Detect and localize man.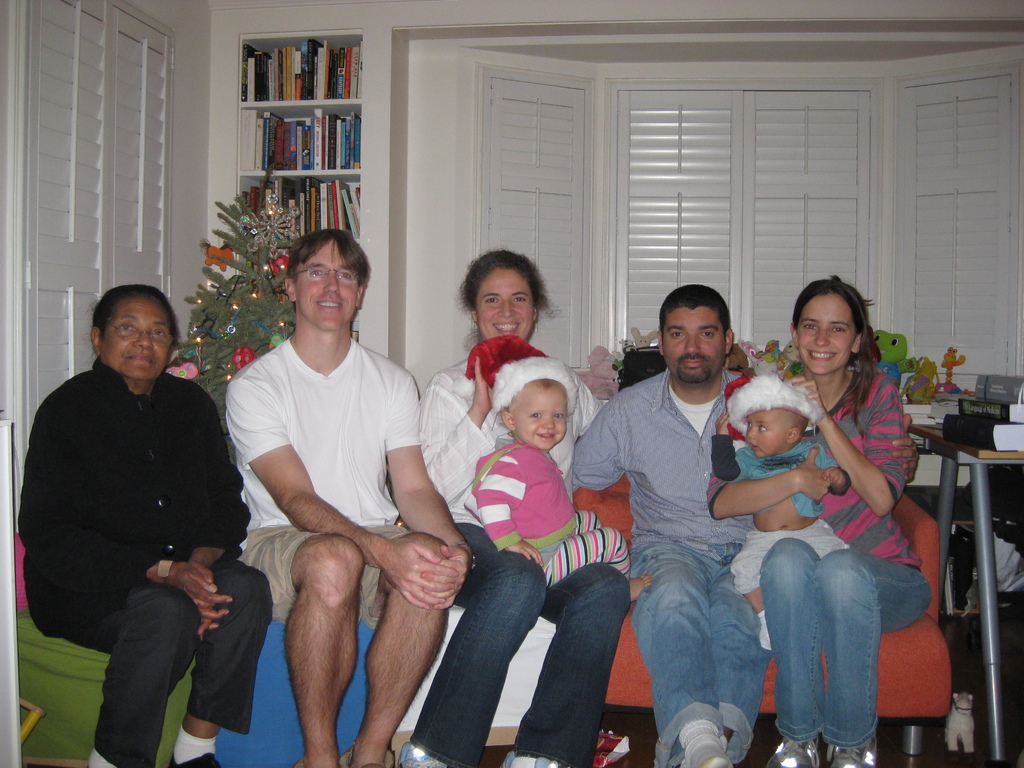
Localized at crop(225, 232, 468, 767).
